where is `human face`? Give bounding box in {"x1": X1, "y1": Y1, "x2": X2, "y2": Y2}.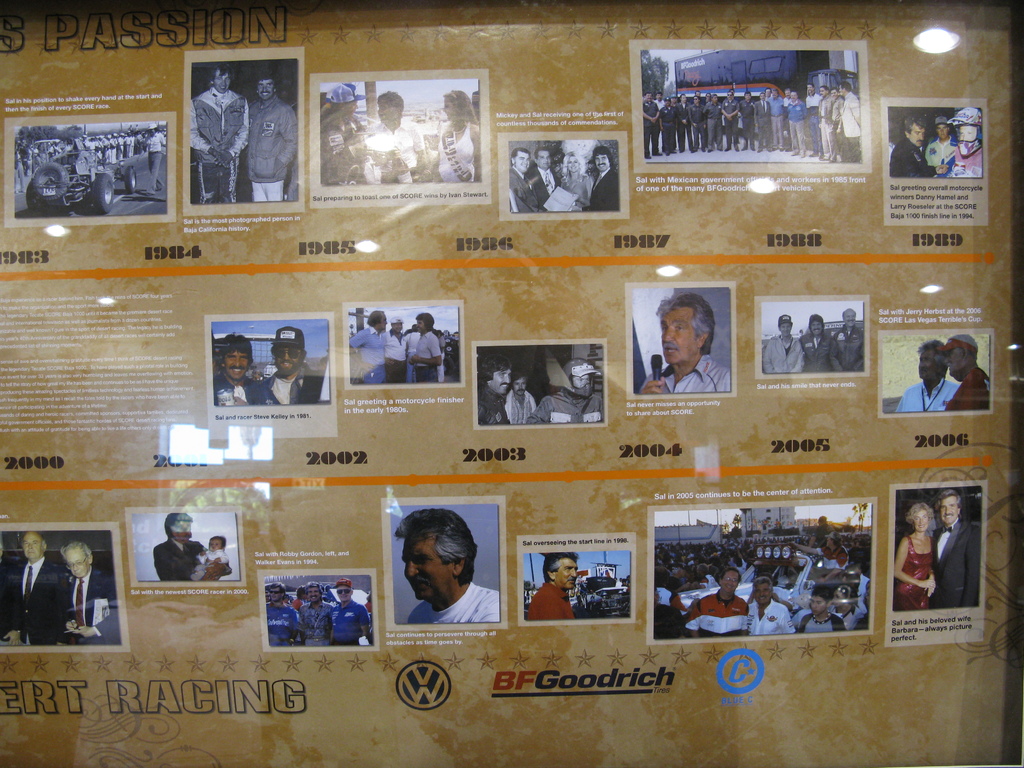
{"x1": 554, "y1": 555, "x2": 580, "y2": 592}.
